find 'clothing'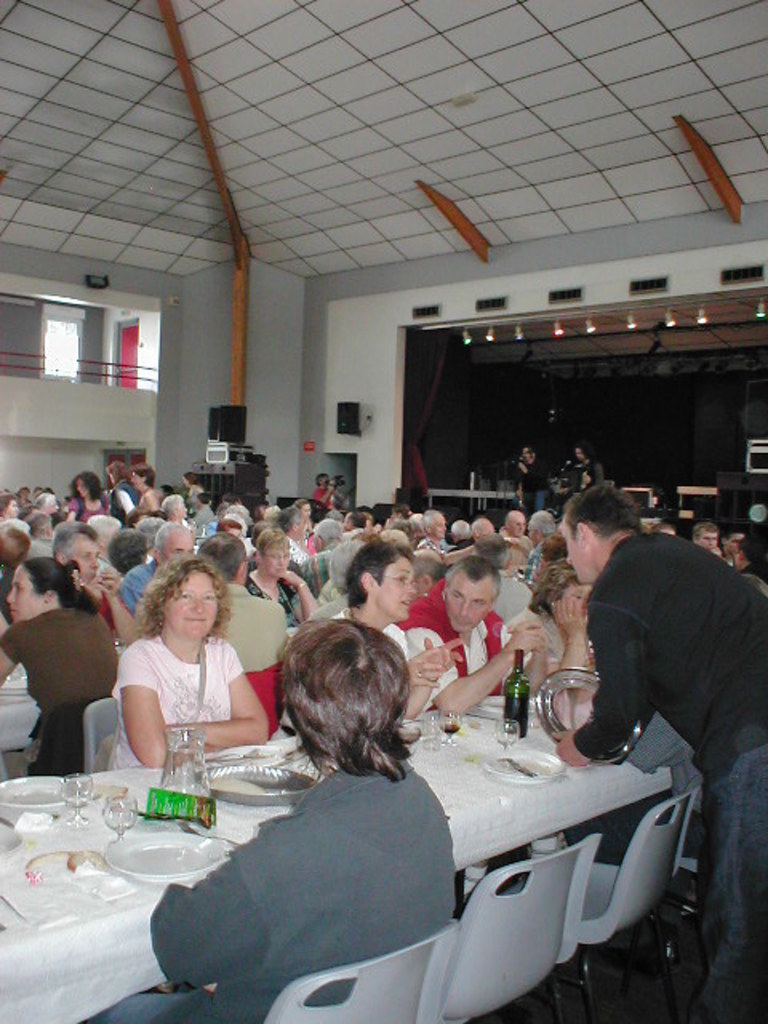
bbox=[110, 634, 243, 771]
